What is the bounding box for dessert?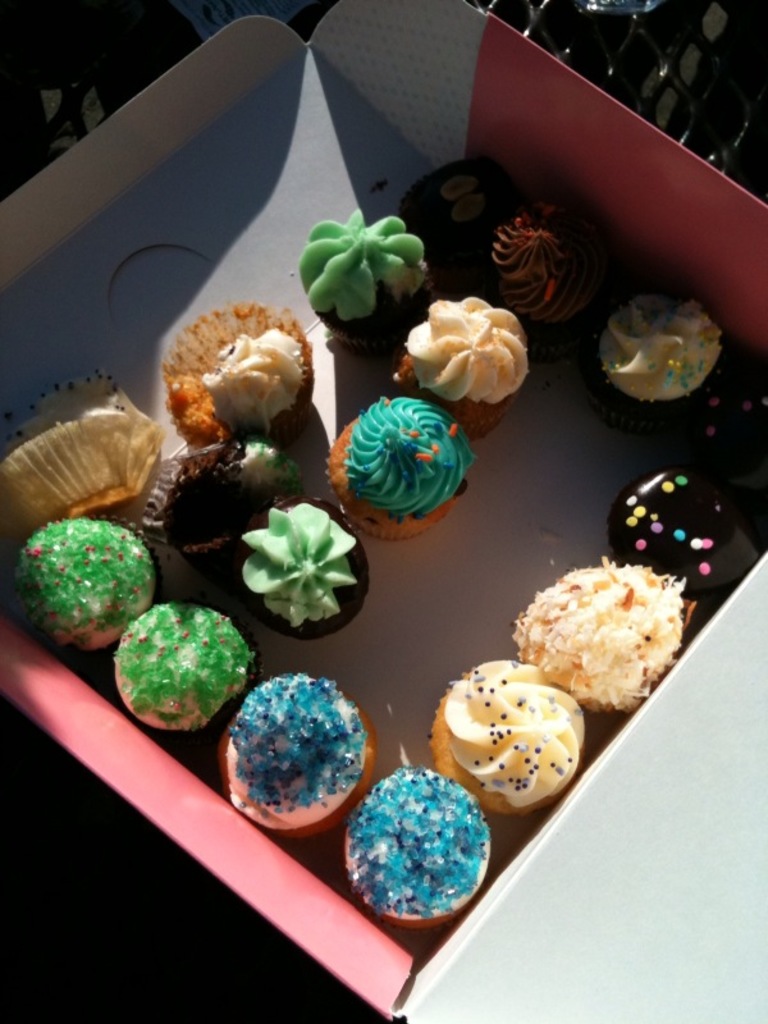
pyautogui.locateOnScreen(340, 764, 490, 920).
